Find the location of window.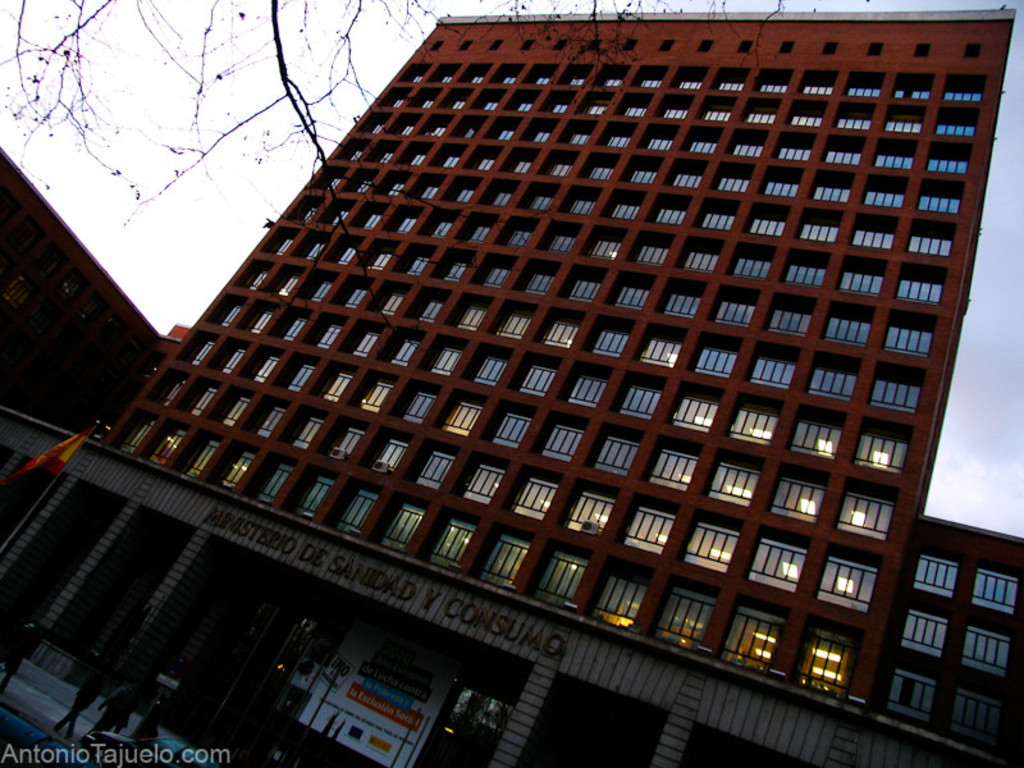
Location: [left=493, top=188, right=512, bottom=206].
